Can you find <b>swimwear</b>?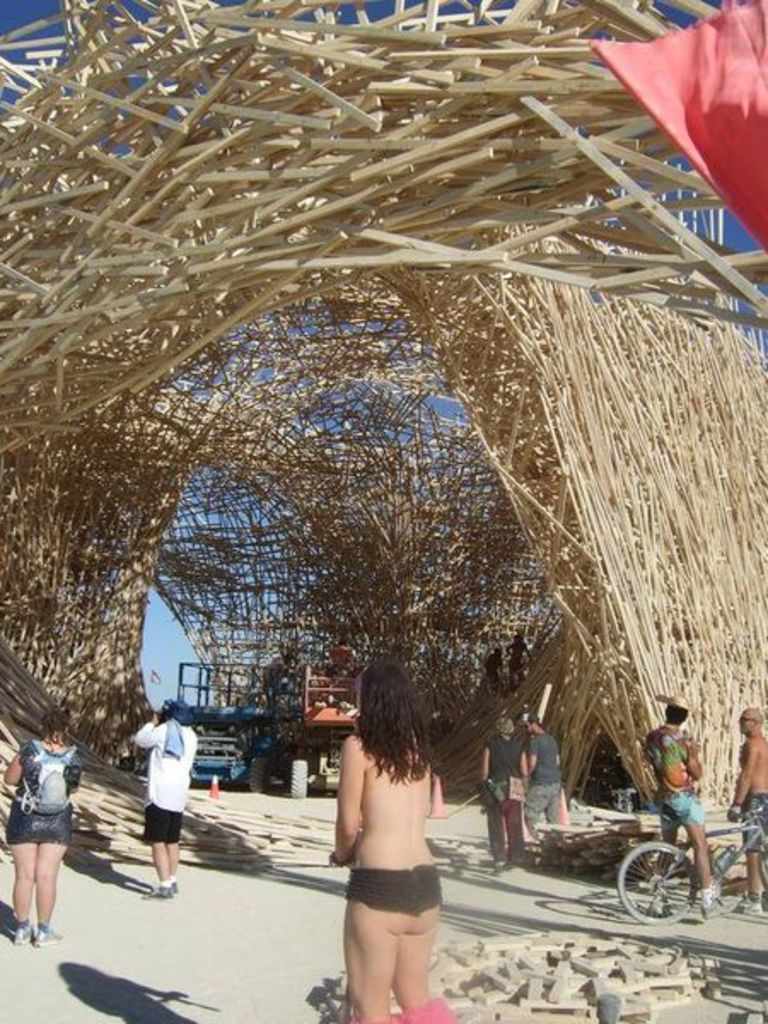
Yes, bounding box: (left=741, top=787, right=766, bottom=857).
